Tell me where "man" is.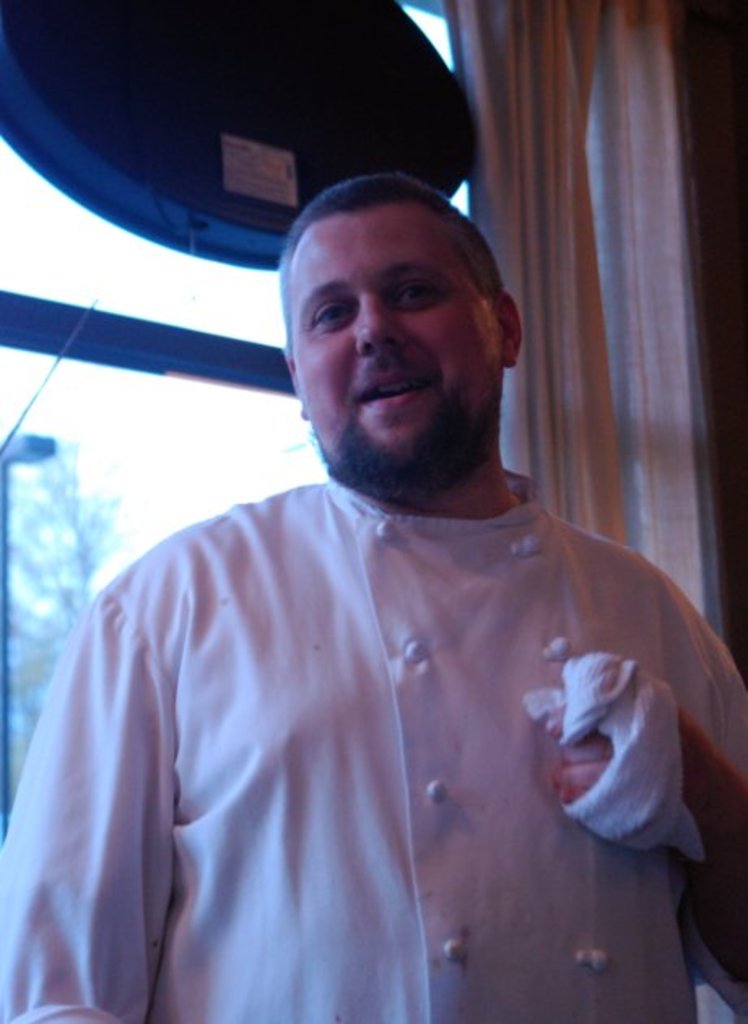
"man" is at 0 179 746 1022.
